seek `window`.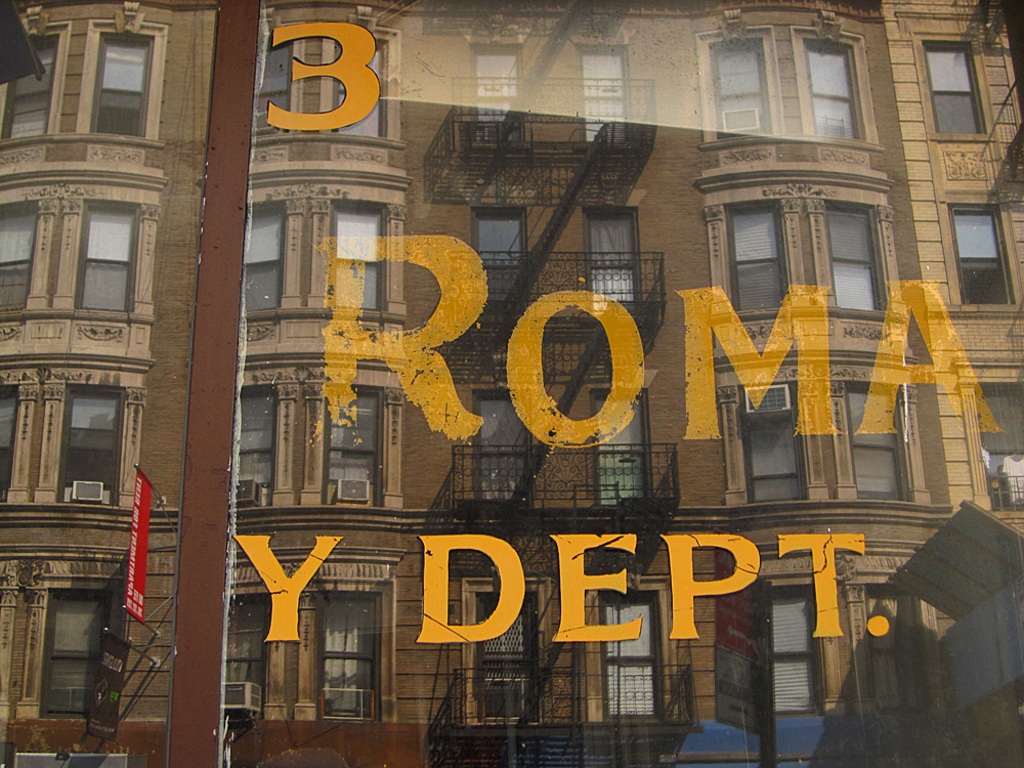
bbox=(821, 201, 881, 308).
